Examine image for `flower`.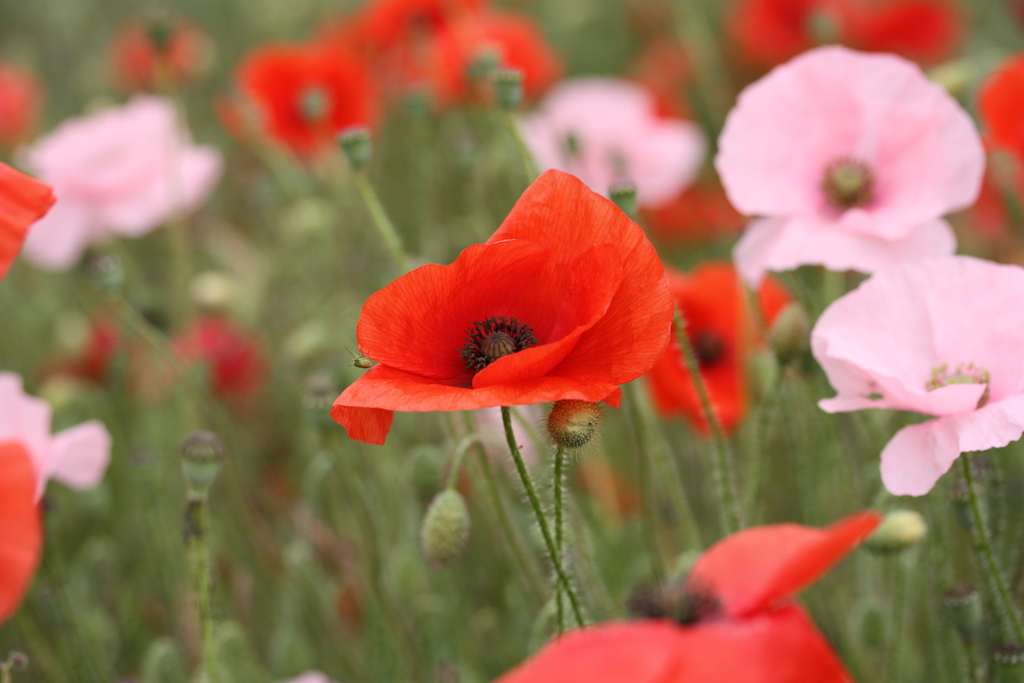
Examination result: left=20, top=94, right=215, bottom=278.
